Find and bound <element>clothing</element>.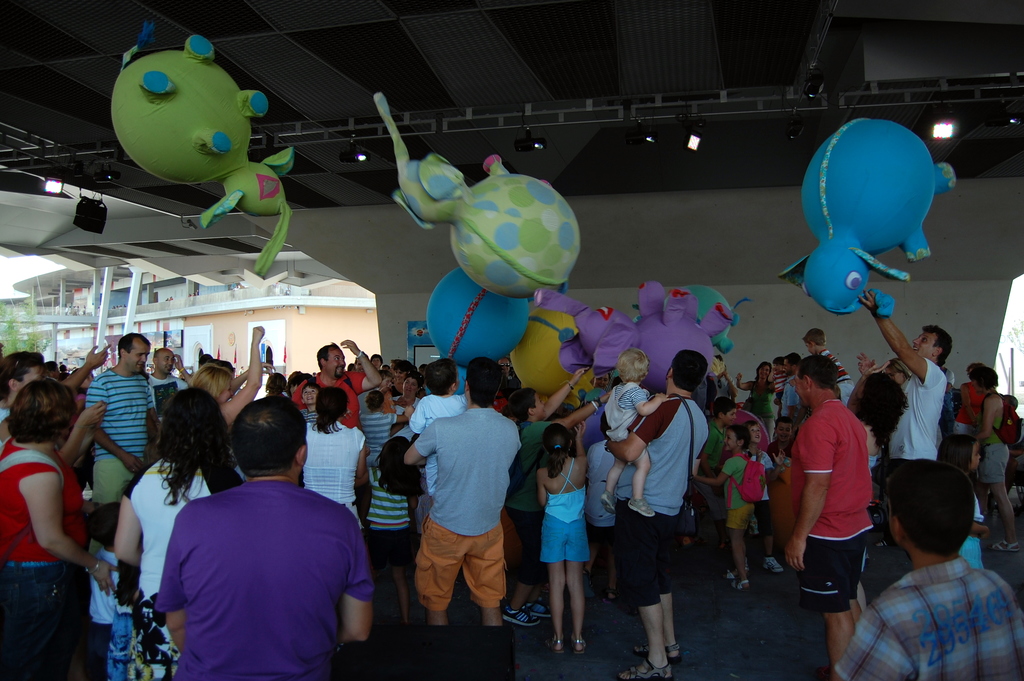
Bound: detection(588, 436, 627, 575).
